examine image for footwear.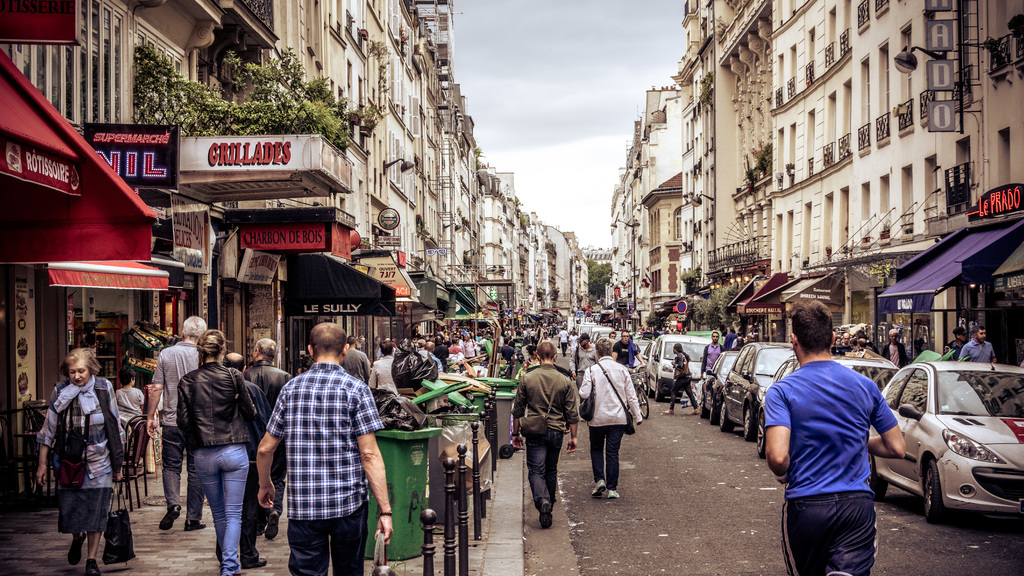
Examination result: (84, 554, 99, 575).
